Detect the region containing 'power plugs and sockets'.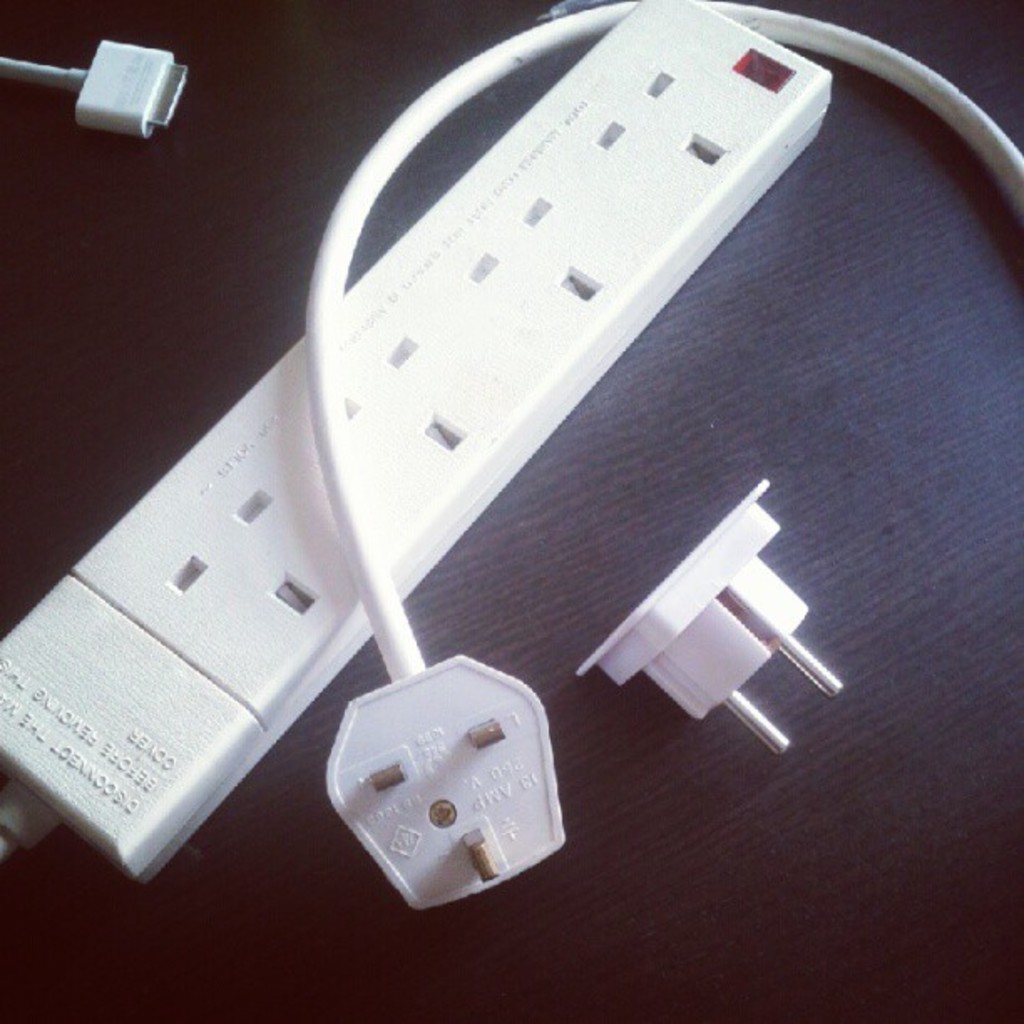
detection(321, 651, 567, 919).
